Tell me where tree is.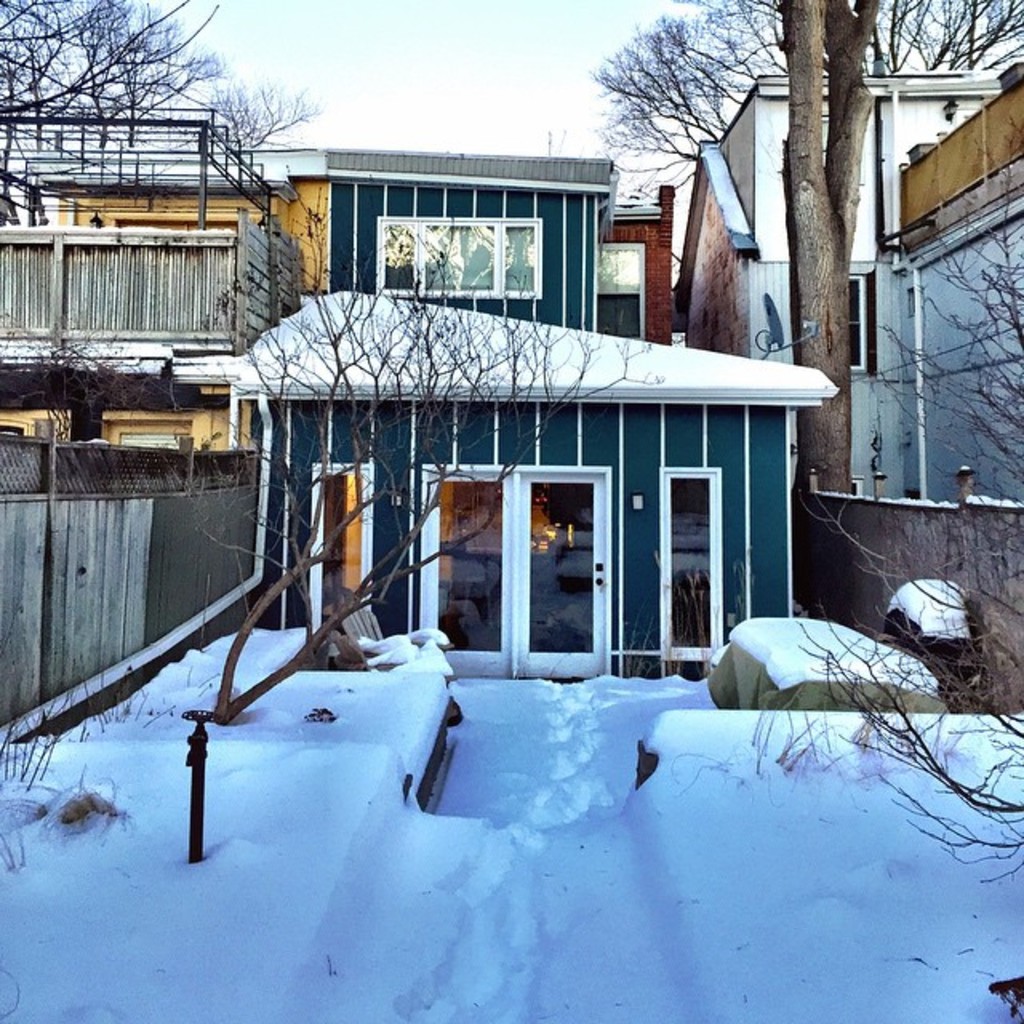
tree is at l=752, t=115, r=1022, b=888.
